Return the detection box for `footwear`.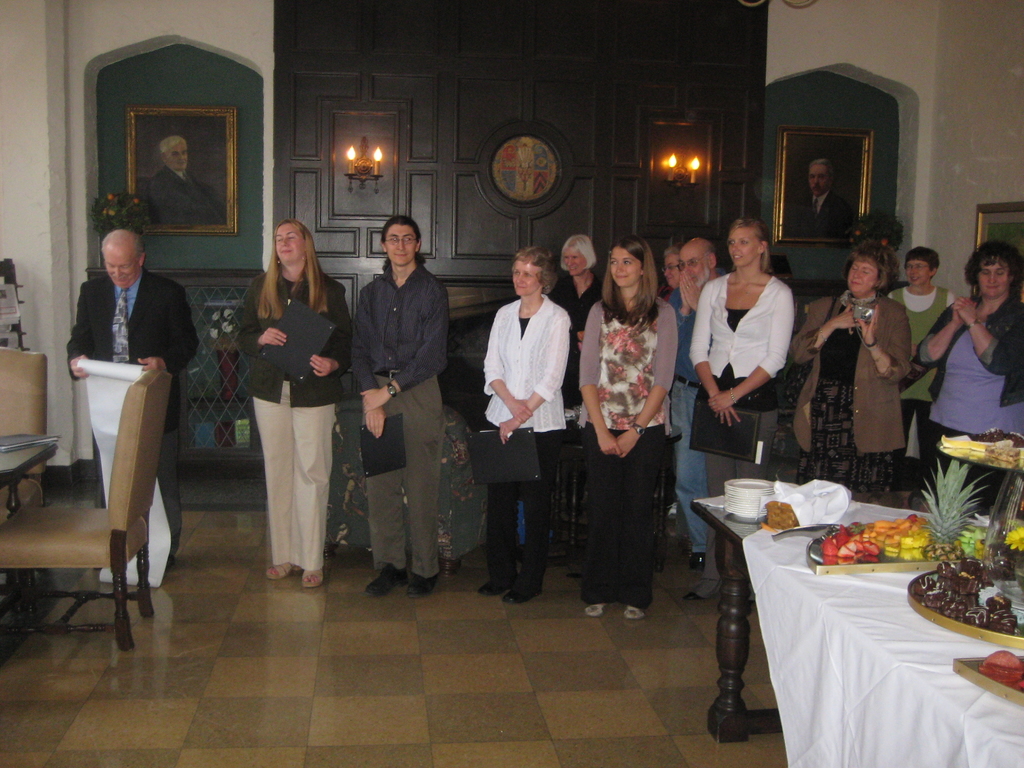
(482,577,511,593).
